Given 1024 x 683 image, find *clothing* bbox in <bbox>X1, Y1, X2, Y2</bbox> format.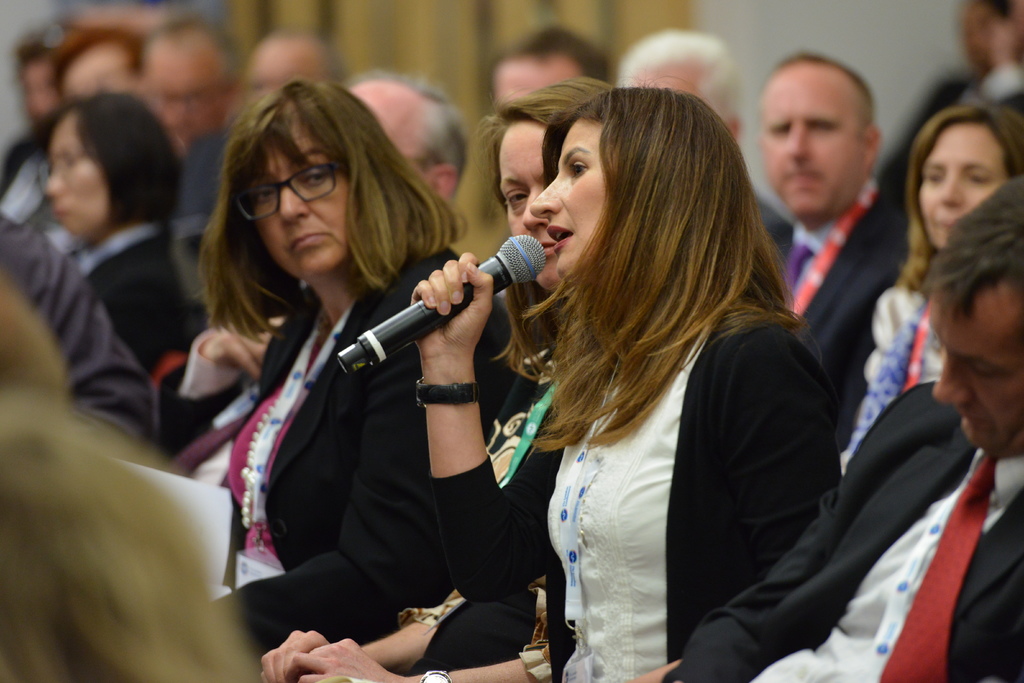
<bbox>173, 128, 237, 243</bbox>.
